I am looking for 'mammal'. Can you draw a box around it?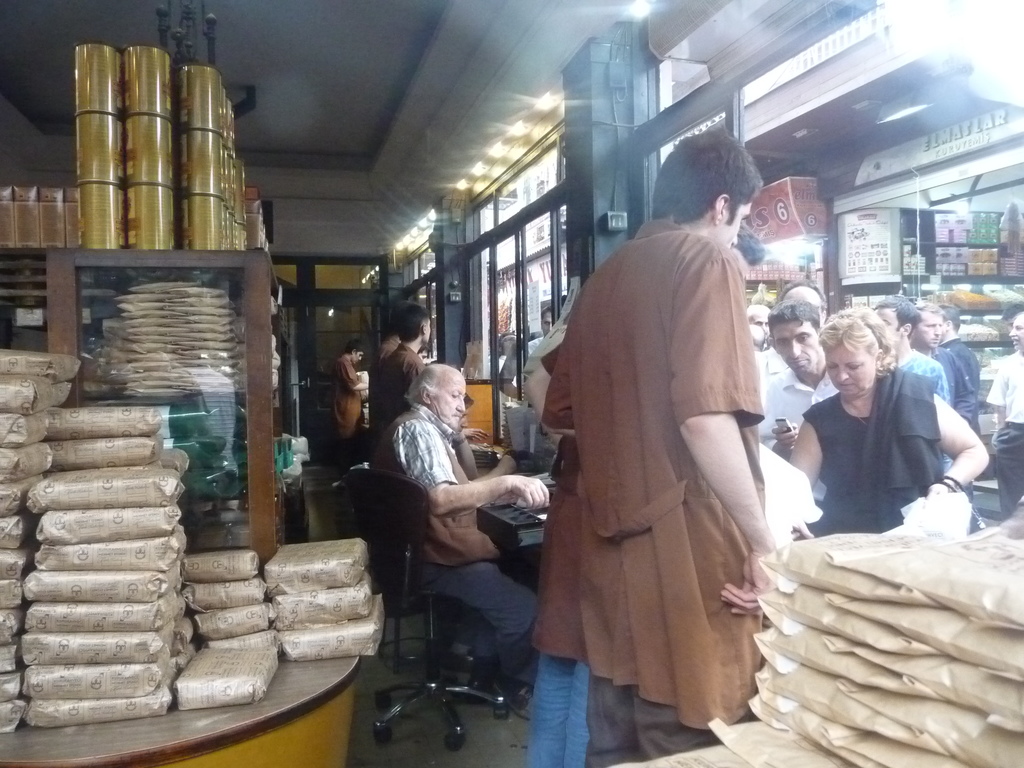
Sure, the bounding box is bbox=[547, 124, 779, 767].
